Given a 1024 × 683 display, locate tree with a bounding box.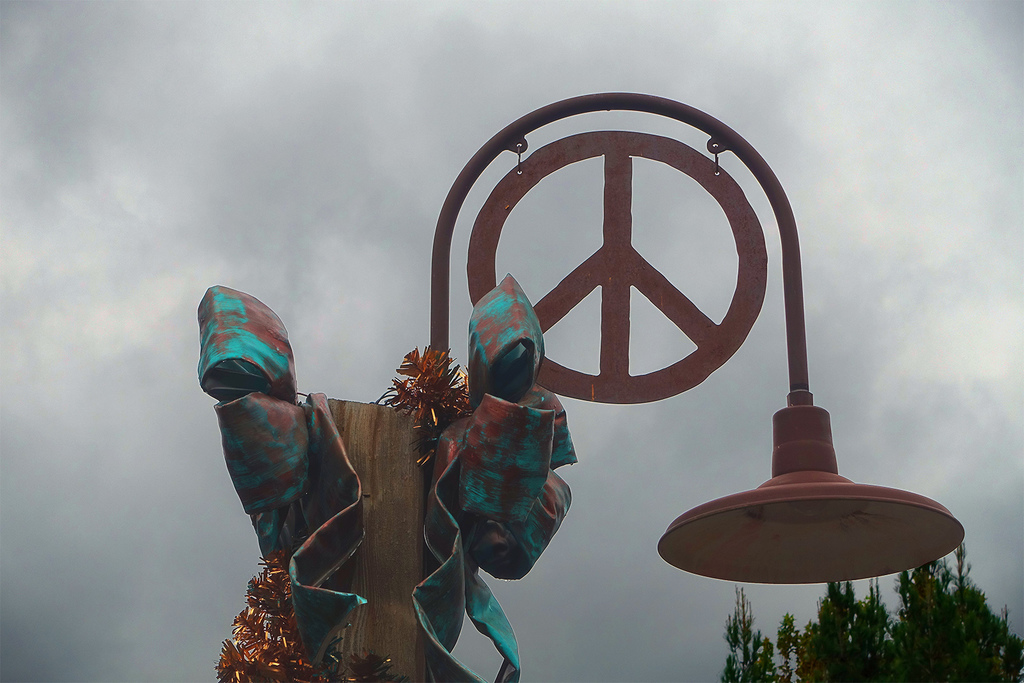
Located: select_region(714, 549, 1023, 682).
